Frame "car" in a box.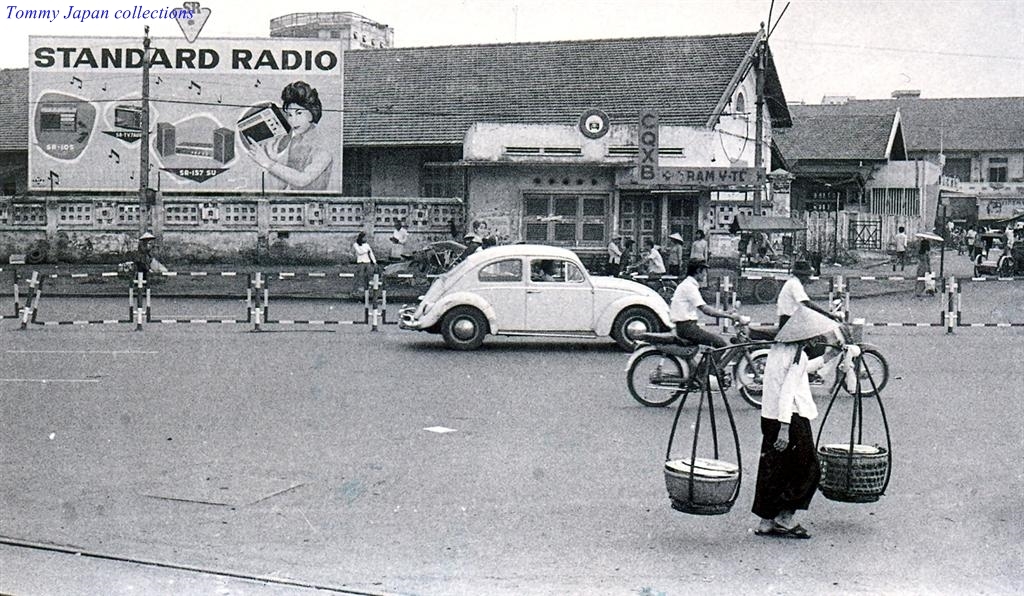
bbox=[398, 237, 680, 354].
